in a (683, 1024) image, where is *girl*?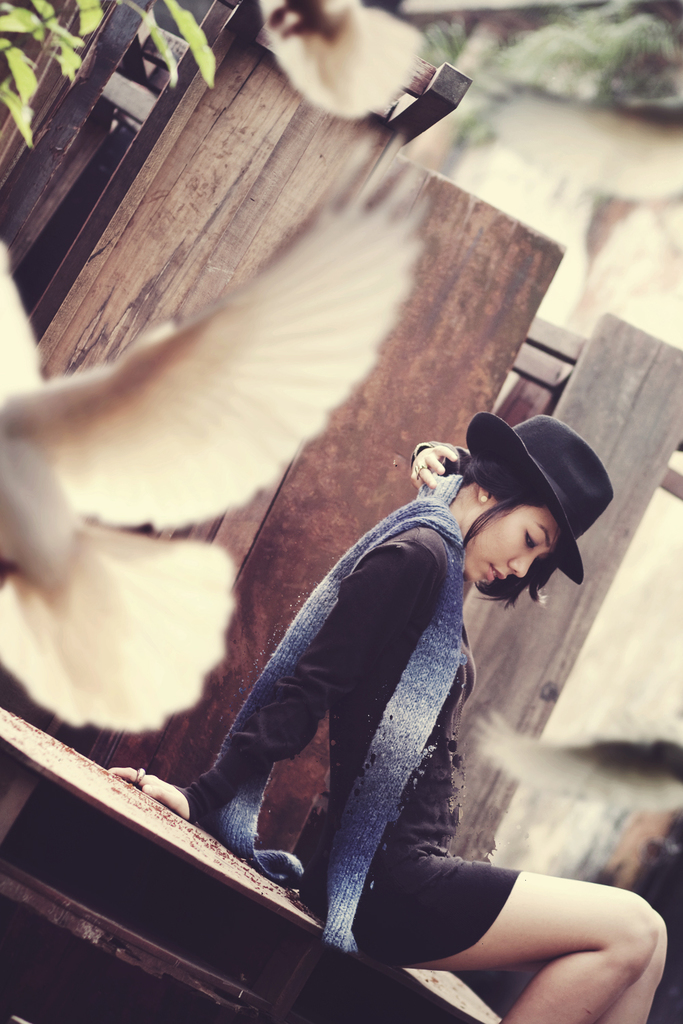
left=109, top=414, right=667, bottom=1023.
